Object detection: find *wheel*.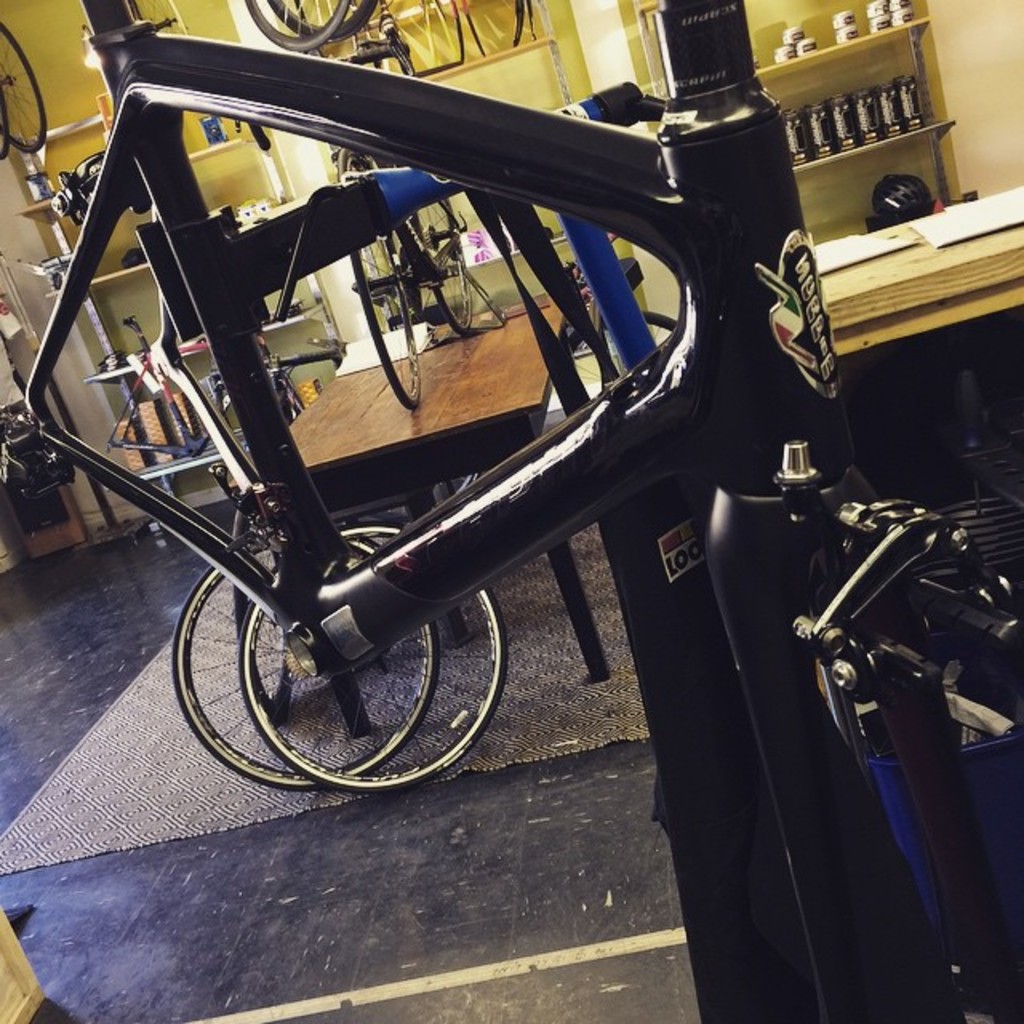
pyautogui.locateOnScreen(0, 85, 10, 162).
